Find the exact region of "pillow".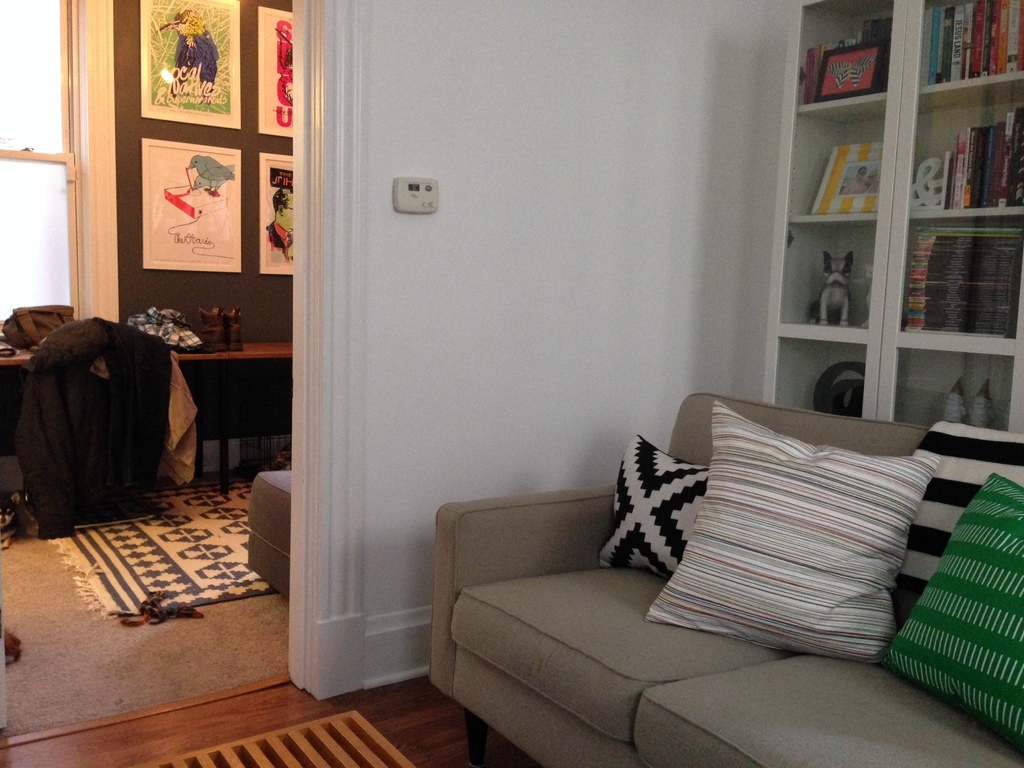
Exact region: {"left": 649, "top": 406, "right": 938, "bottom": 659}.
